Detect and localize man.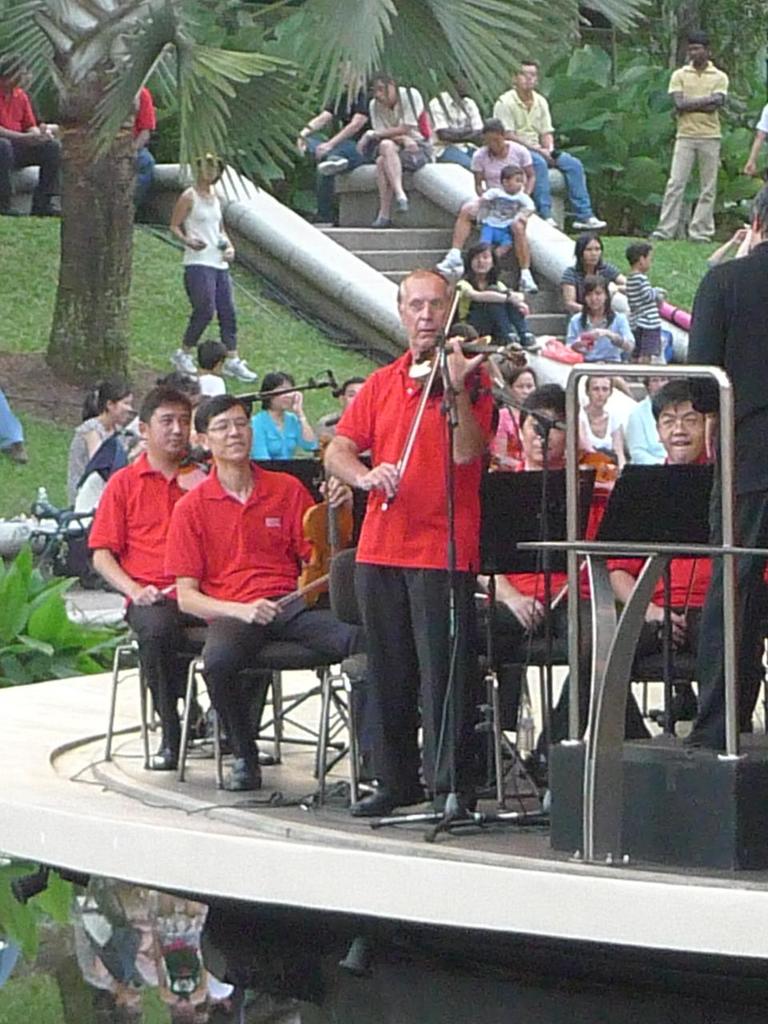
Localized at Rect(354, 66, 438, 229).
